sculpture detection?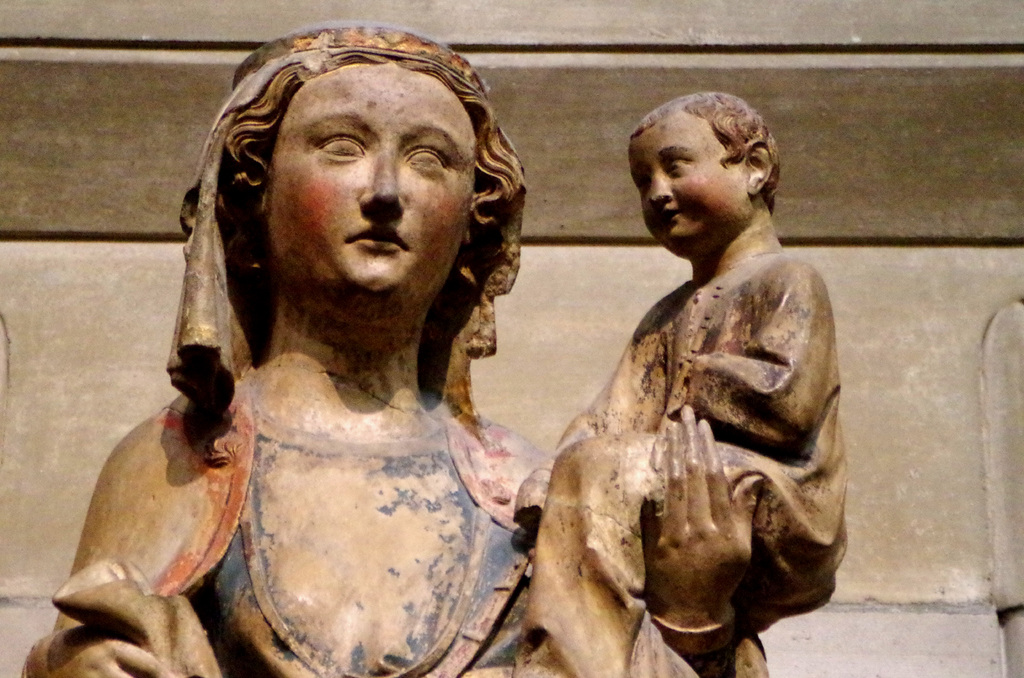
{"x1": 13, "y1": 16, "x2": 779, "y2": 677}
